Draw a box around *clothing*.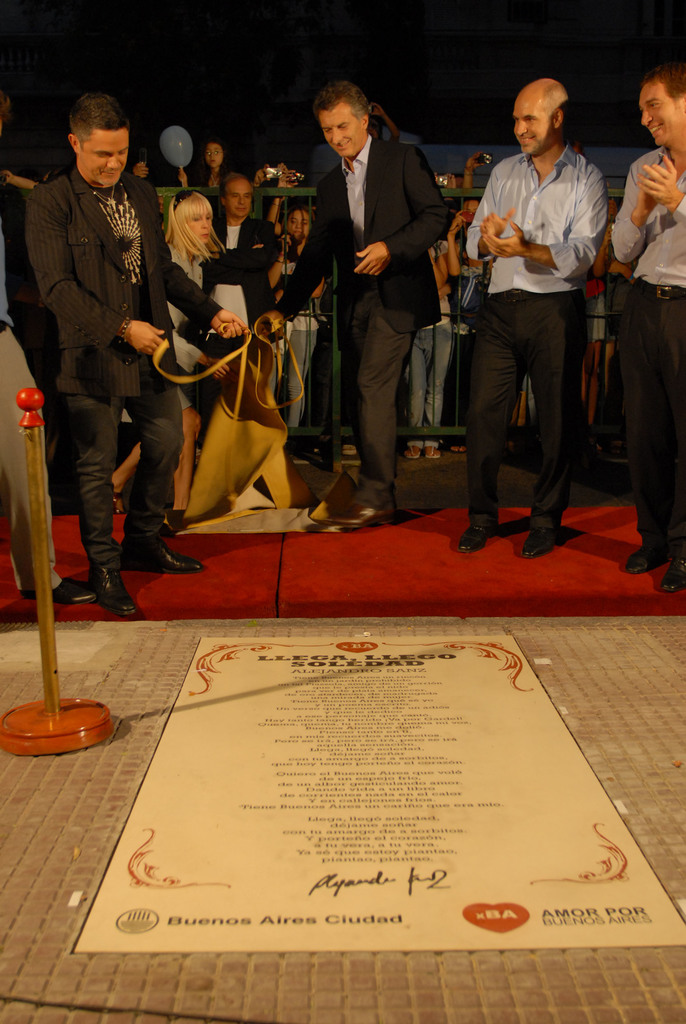
region(265, 117, 455, 484).
